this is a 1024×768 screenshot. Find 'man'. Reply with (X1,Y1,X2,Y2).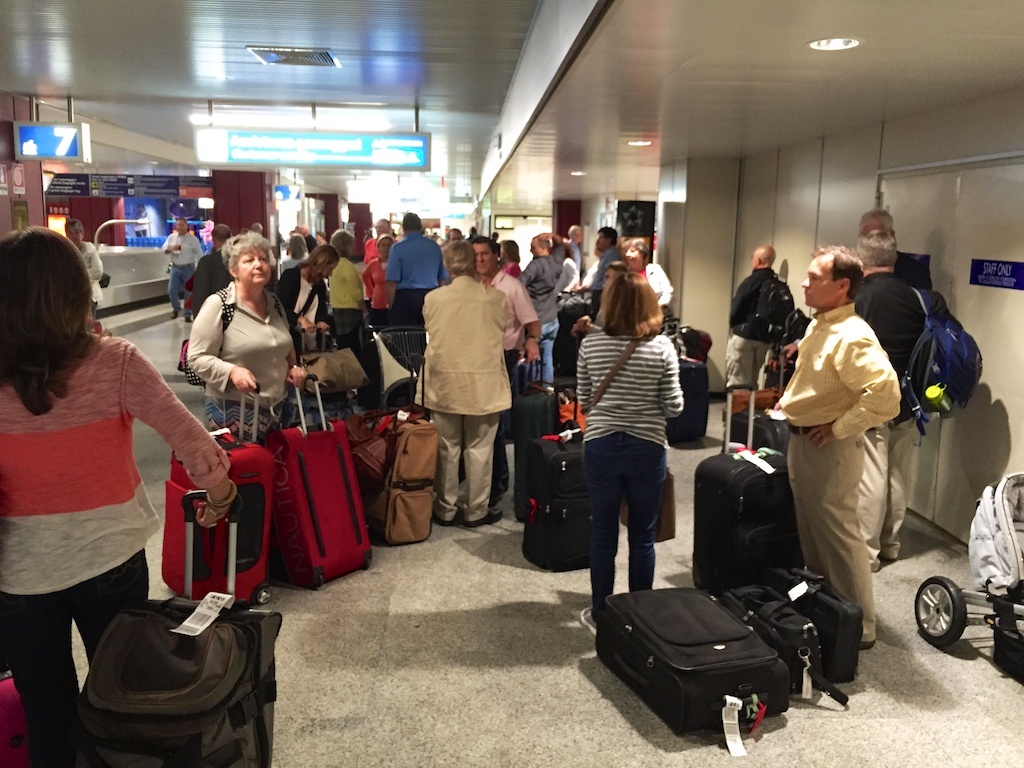
(185,228,233,311).
